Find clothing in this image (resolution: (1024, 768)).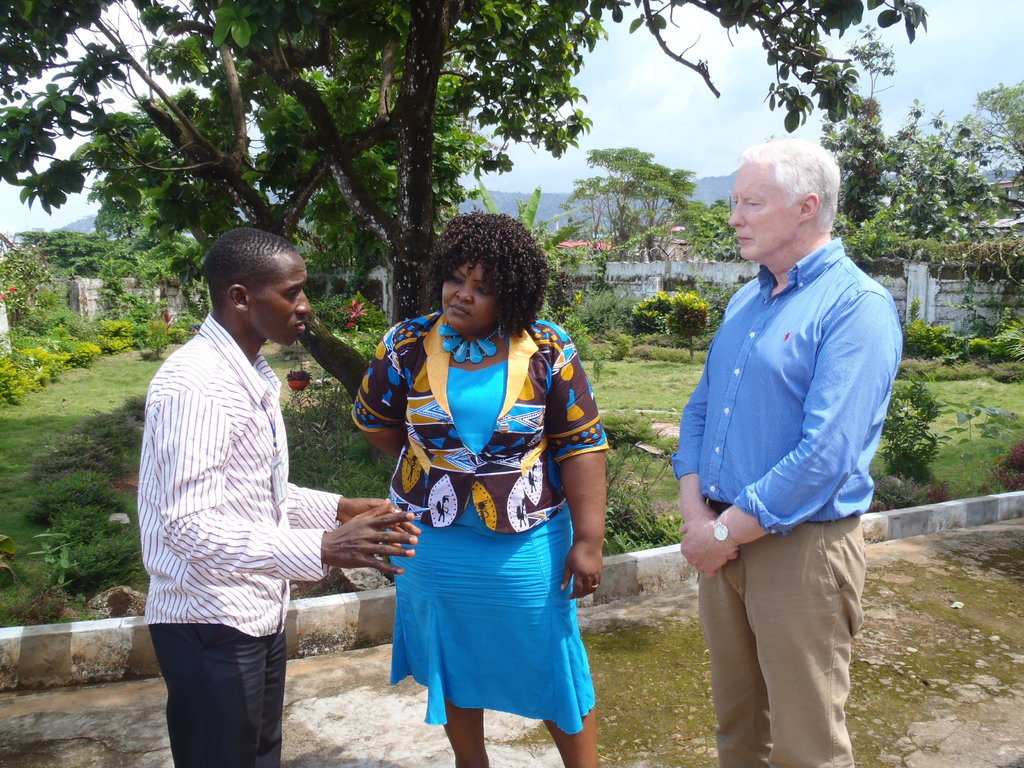
132,307,344,767.
